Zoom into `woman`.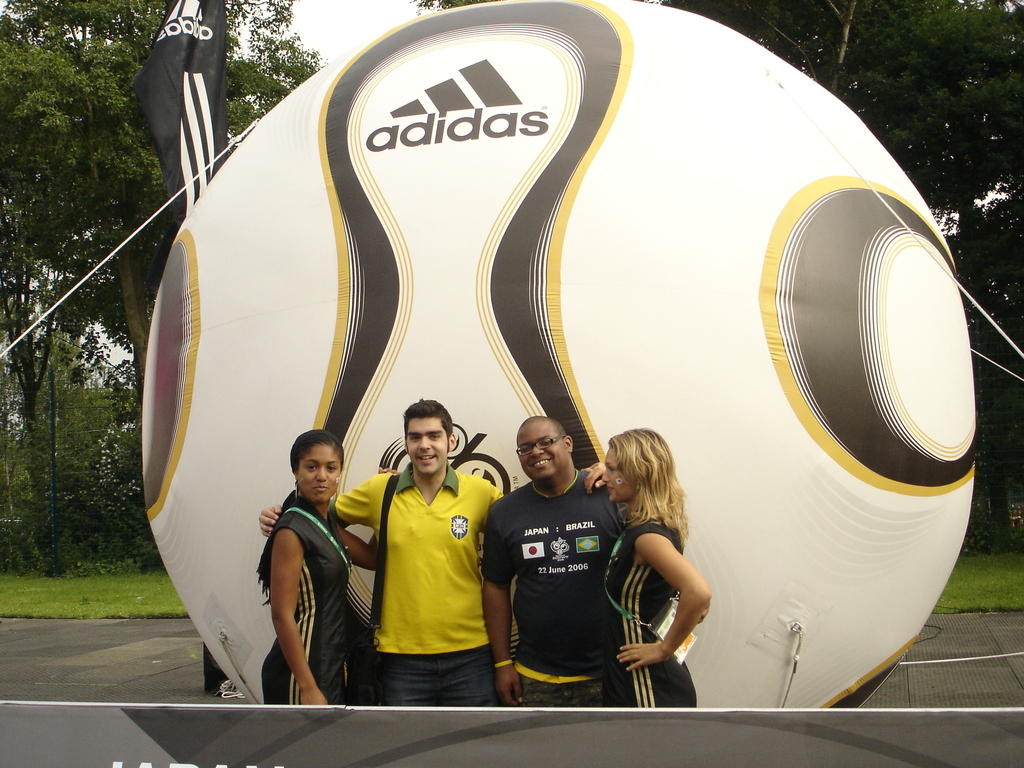
Zoom target: detection(252, 428, 399, 704).
